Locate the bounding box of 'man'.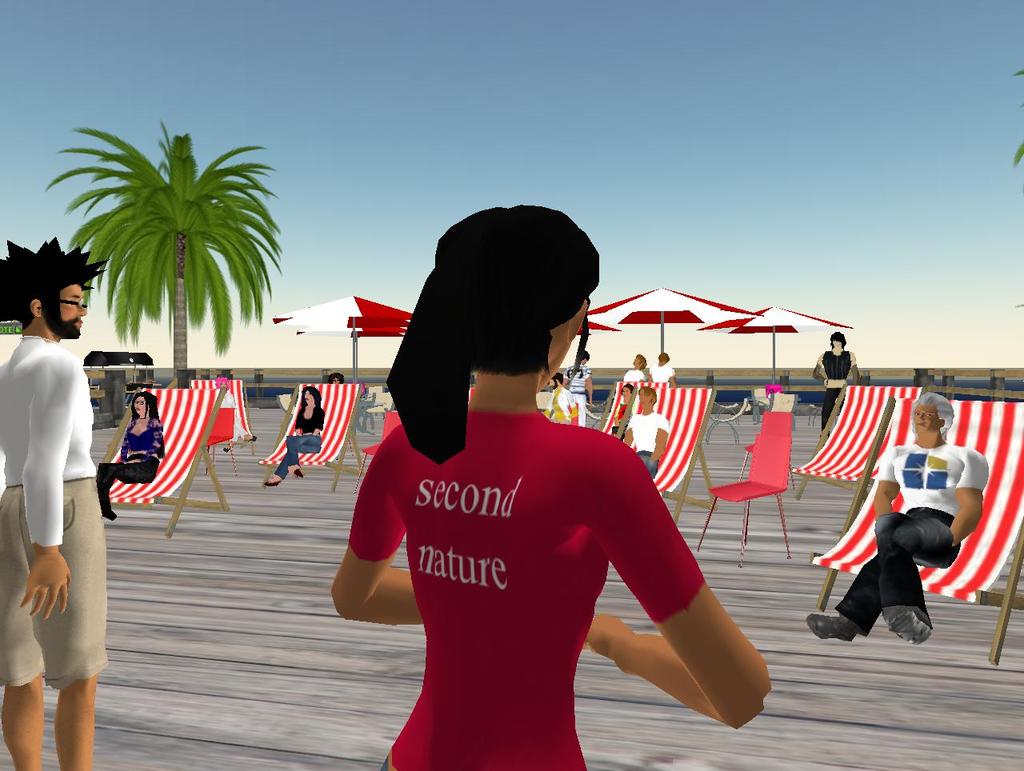
Bounding box: Rect(620, 385, 670, 470).
